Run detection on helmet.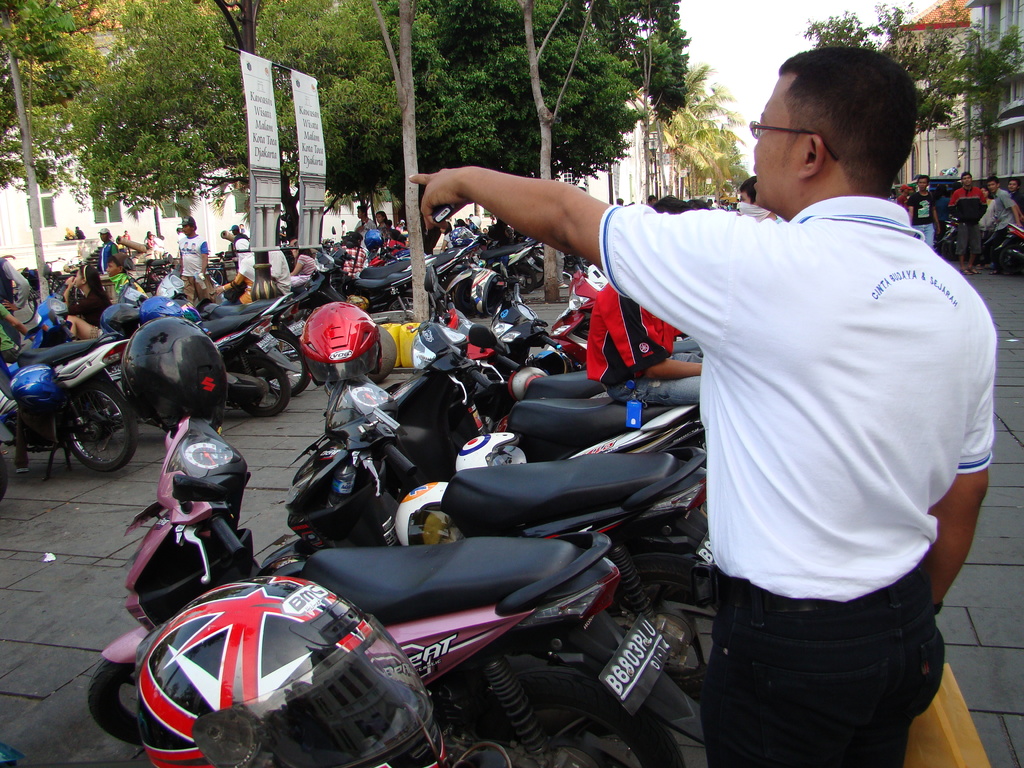
Result: x1=457, y1=434, x2=530, y2=475.
